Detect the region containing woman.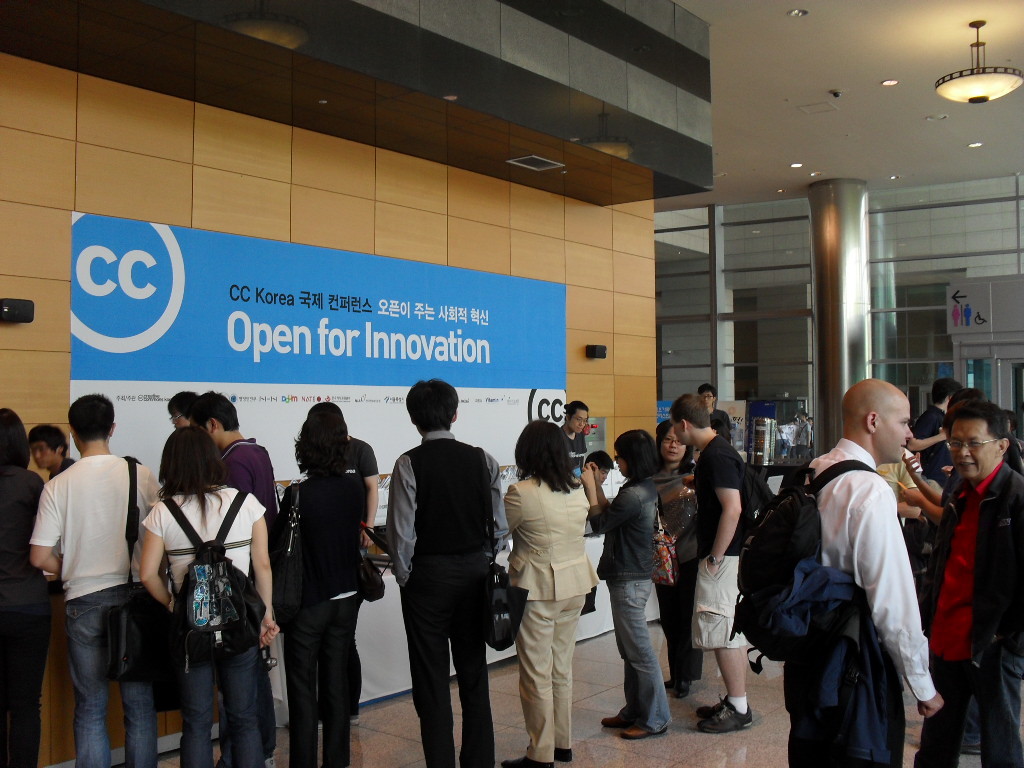
(left=0, top=404, right=46, bottom=767).
